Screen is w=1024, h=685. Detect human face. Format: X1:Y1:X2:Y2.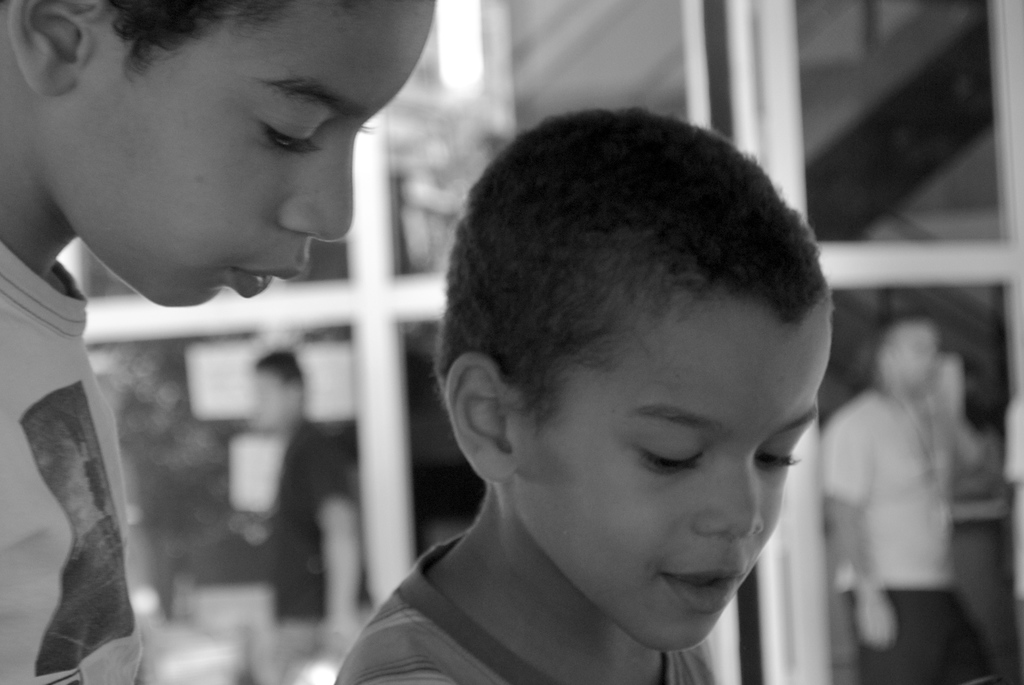
520:310:836:652.
